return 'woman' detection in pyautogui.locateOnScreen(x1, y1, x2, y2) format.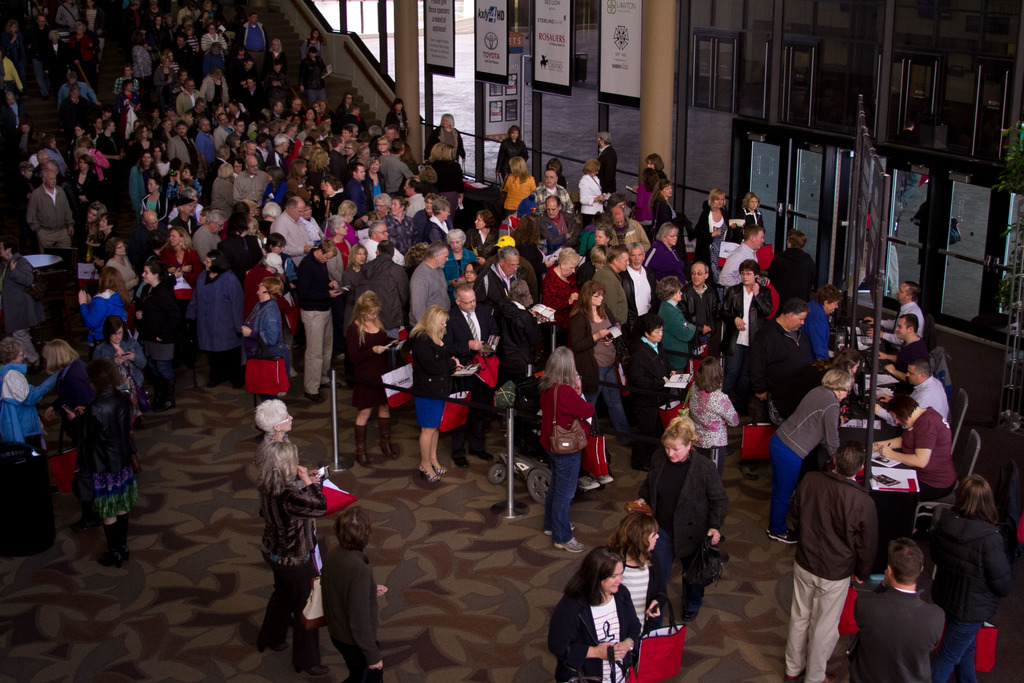
pyautogui.locateOnScreen(764, 366, 857, 545).
